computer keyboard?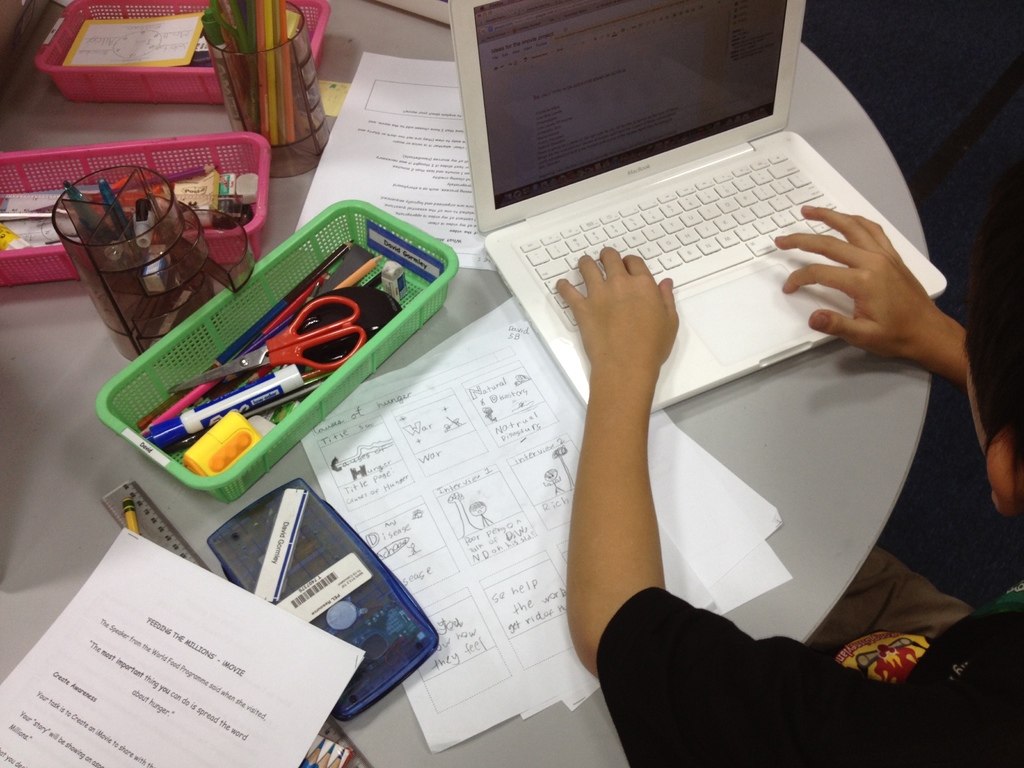
(left=514, top=148, right=849, bottom=329)
